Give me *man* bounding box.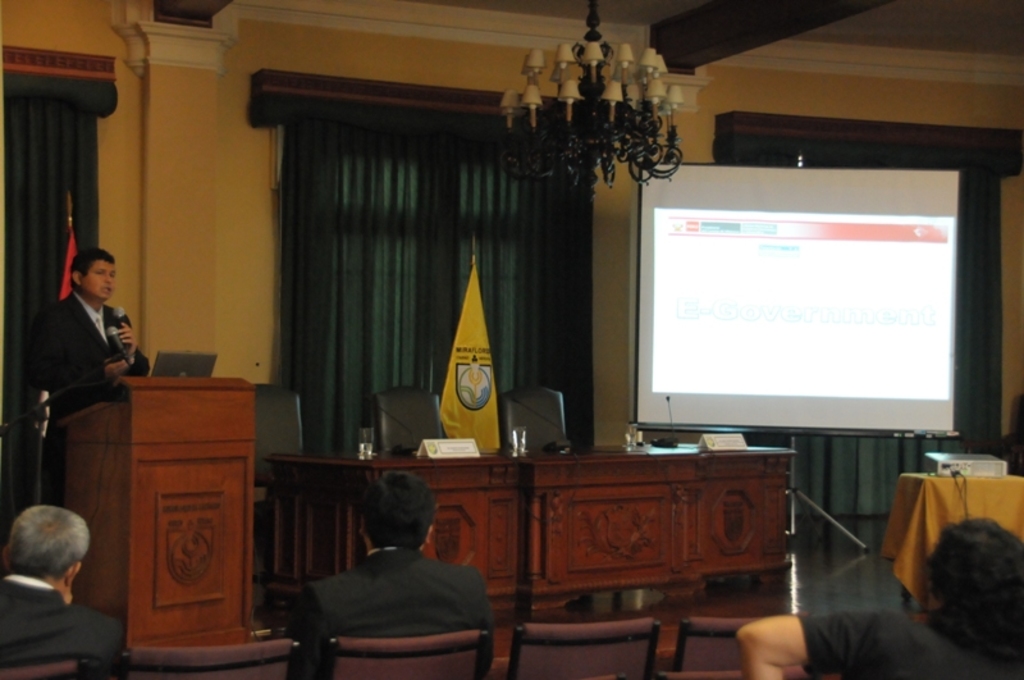
289:475:506:665.
